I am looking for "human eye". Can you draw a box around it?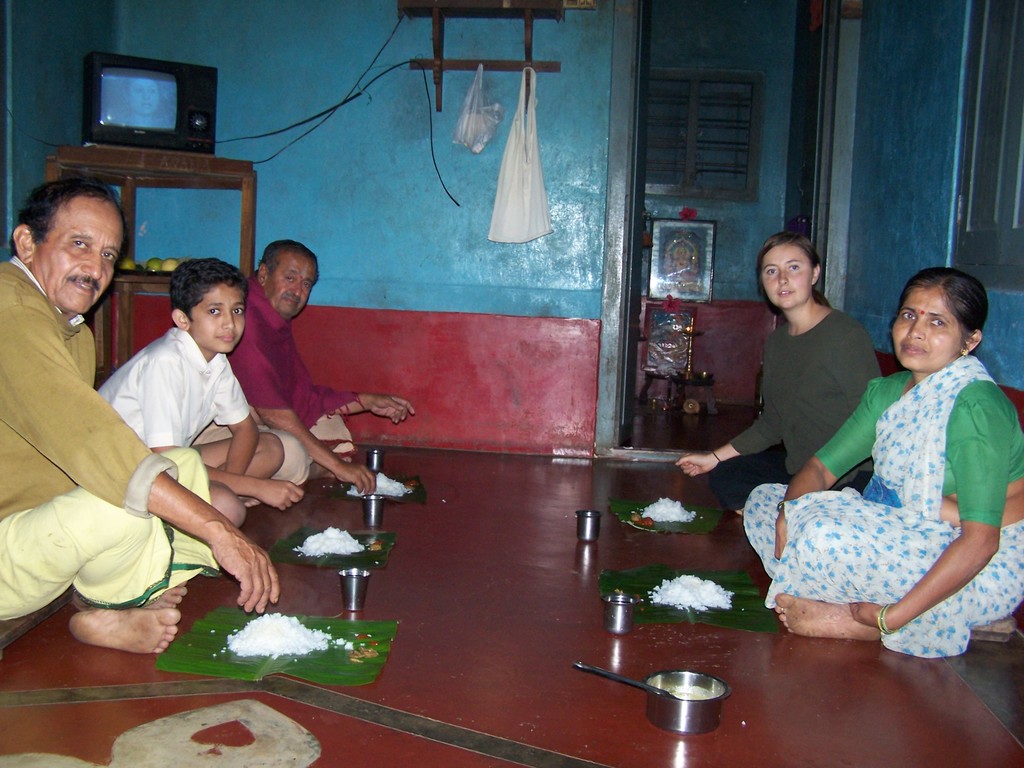
Sure, the bounding box is detection(787, 262, 800, 273).
